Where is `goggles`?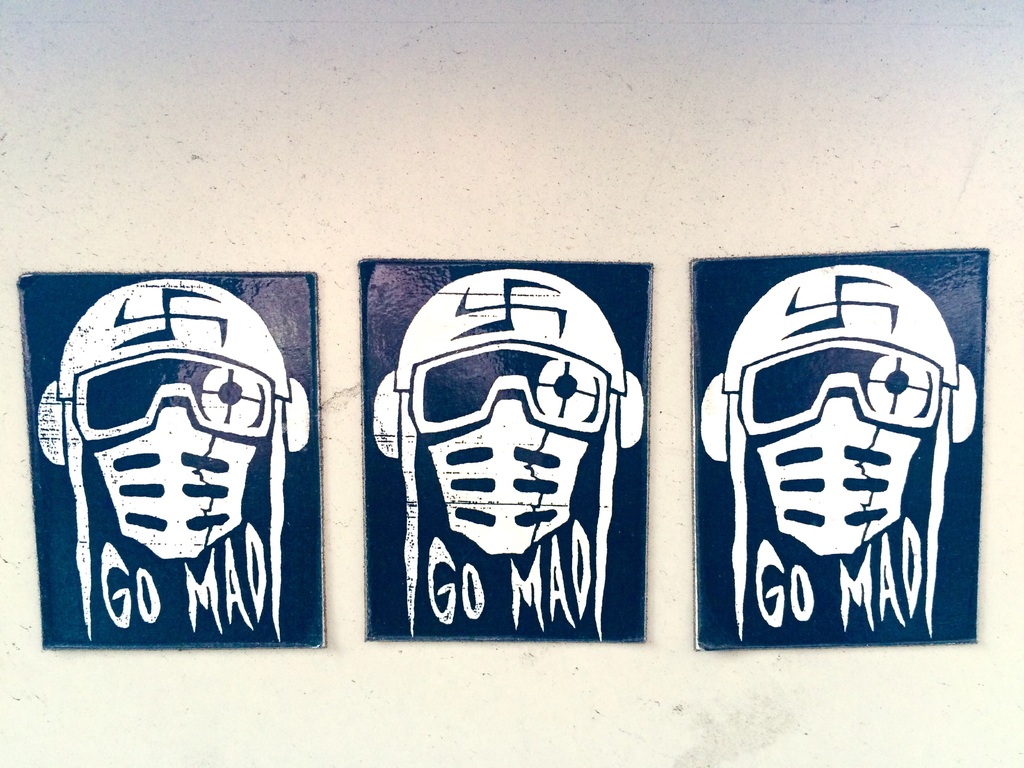
x1=415 y1=347 x2=607 y2=444.
